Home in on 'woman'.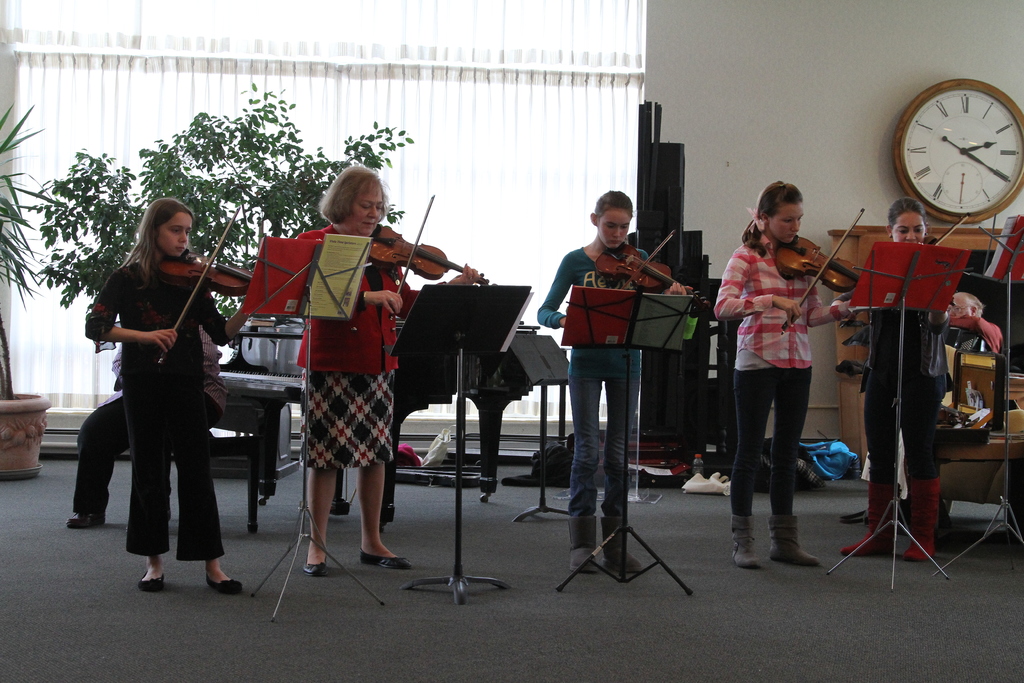
Homed in at 724, 181, 856, 552.
